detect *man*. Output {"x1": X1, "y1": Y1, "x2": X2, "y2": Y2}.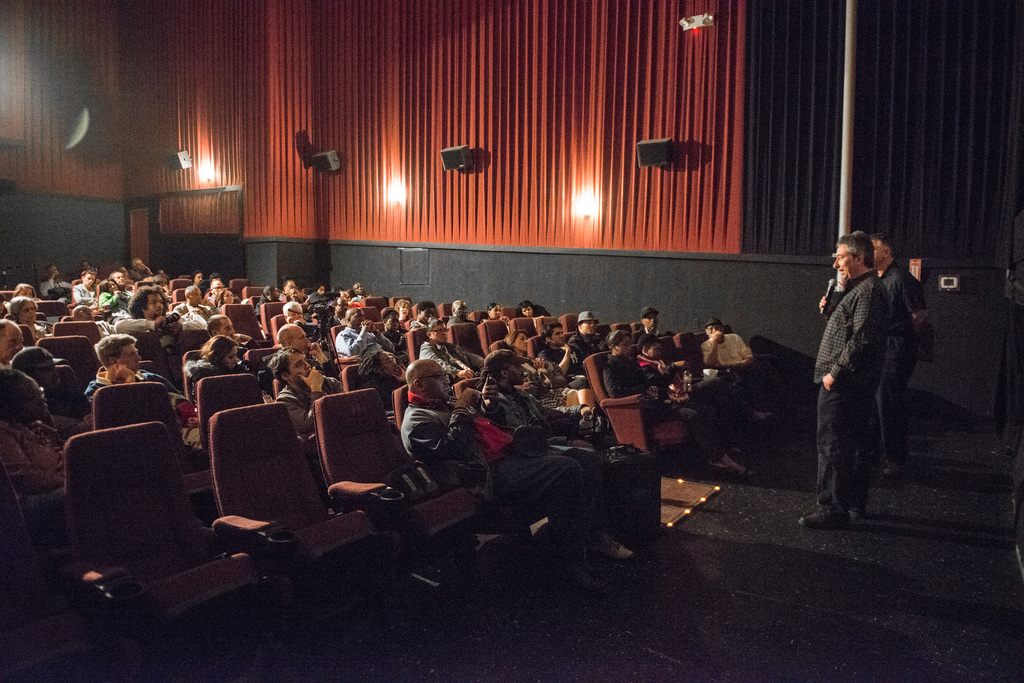
{"x1": 116, "y1": 289, "x2": 209, "y2": 344}.
